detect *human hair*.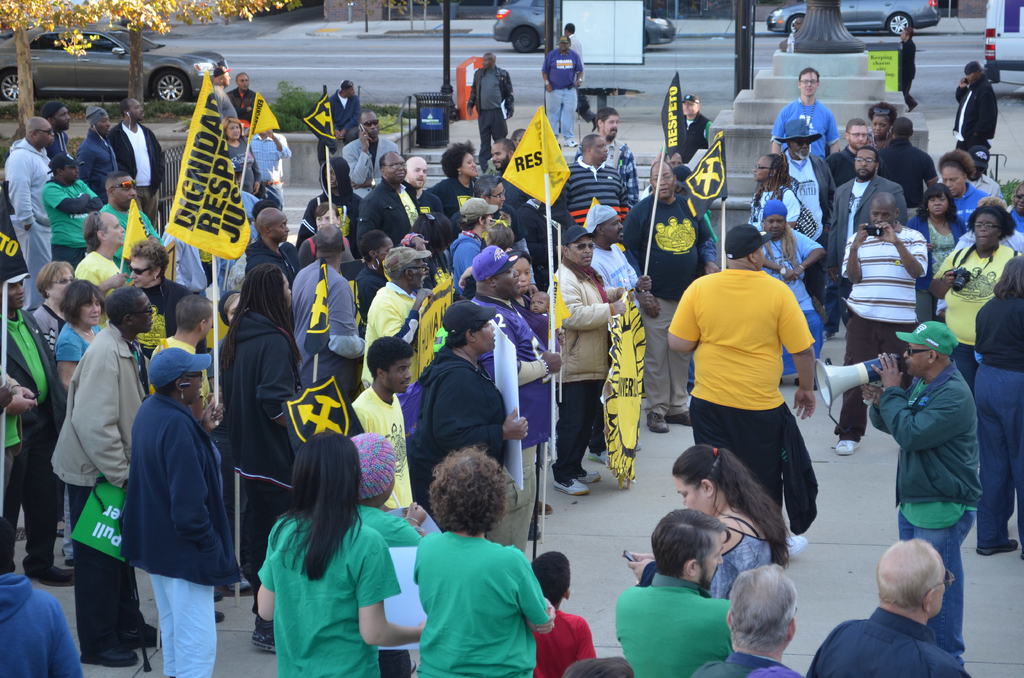
Detected at 314,156,356,216.
